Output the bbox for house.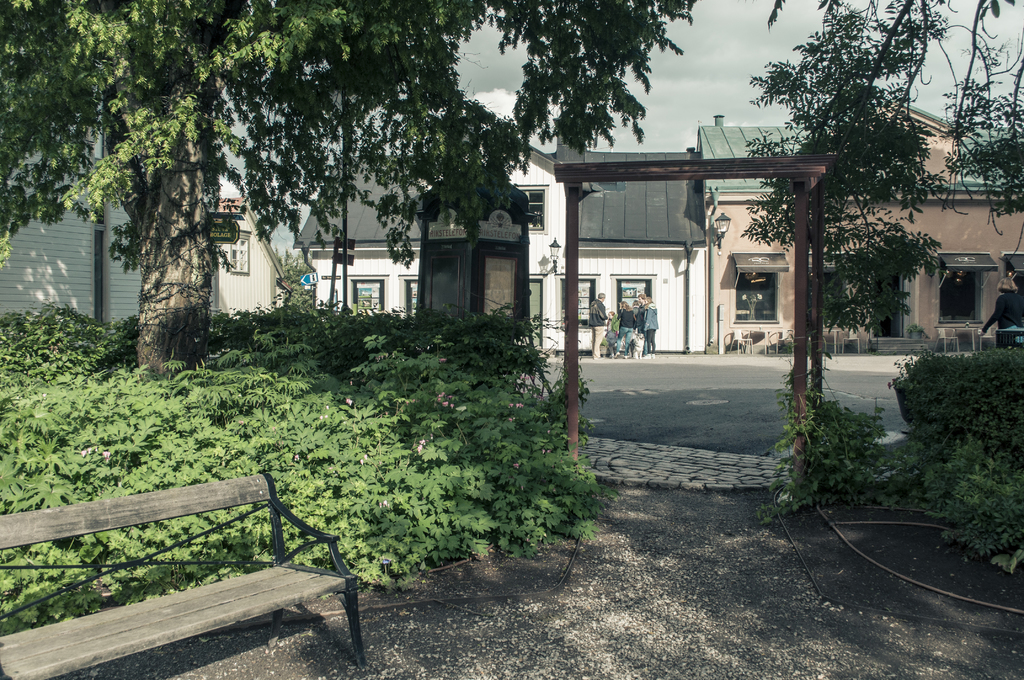
814:86:1023:365.
